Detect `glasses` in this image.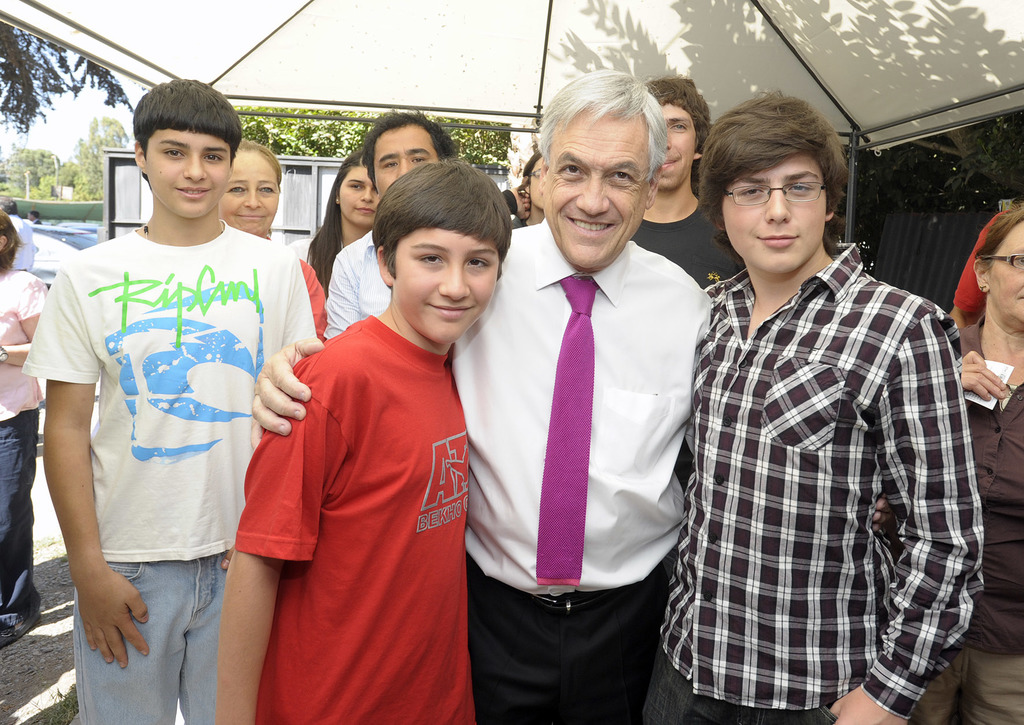
Detection: x1=723 y1=175 x2=822 y2=205.
